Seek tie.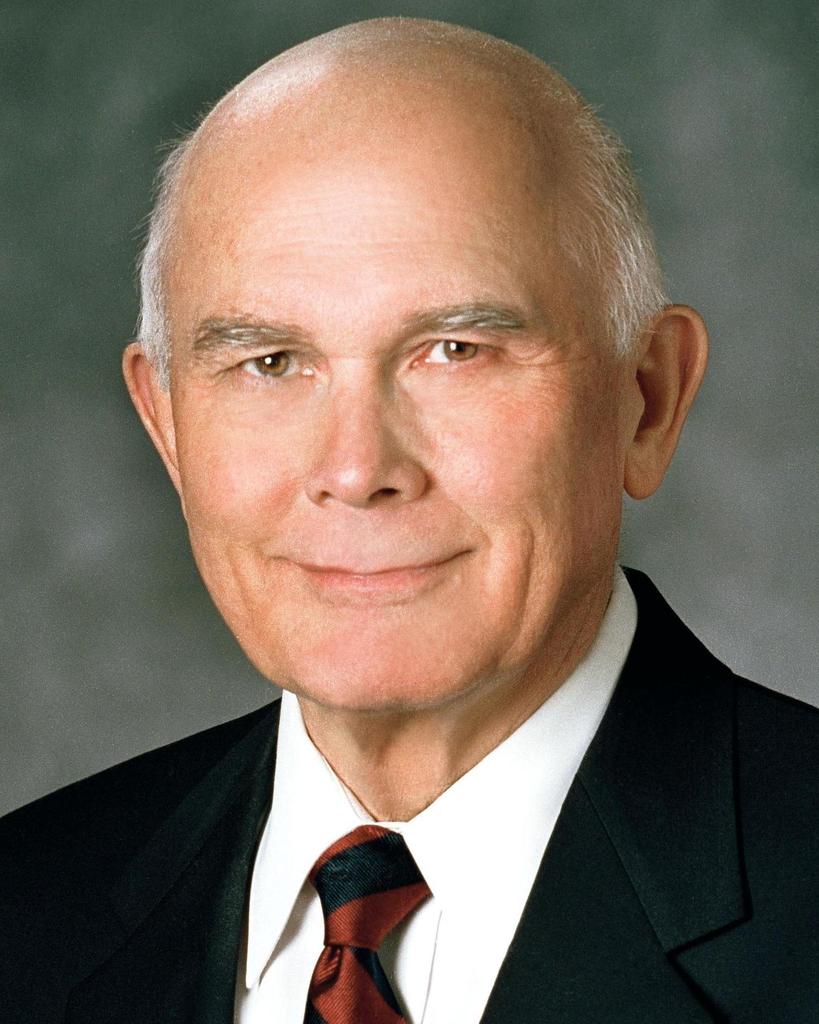
x1=301 y1=824 x2=440 y2=1023.
